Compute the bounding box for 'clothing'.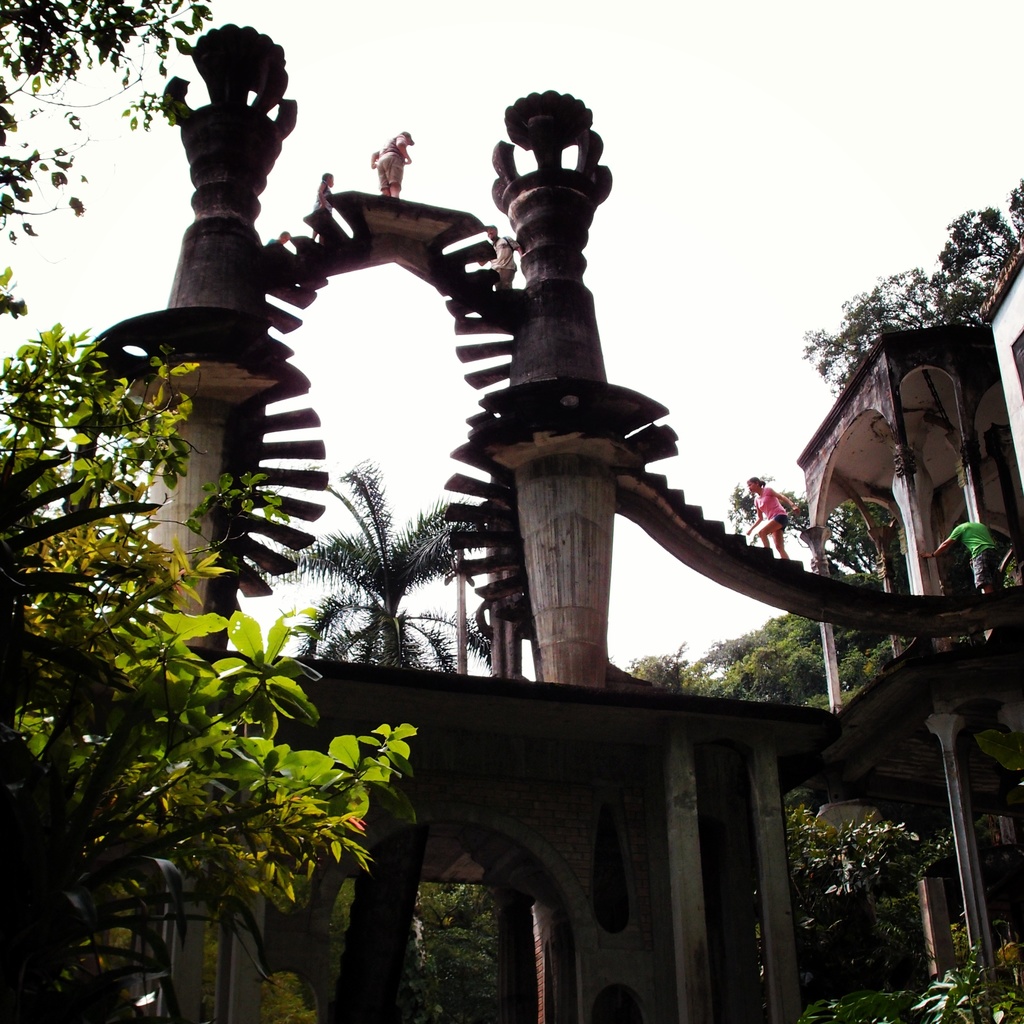
BBox(488, 235, 515, 282).
